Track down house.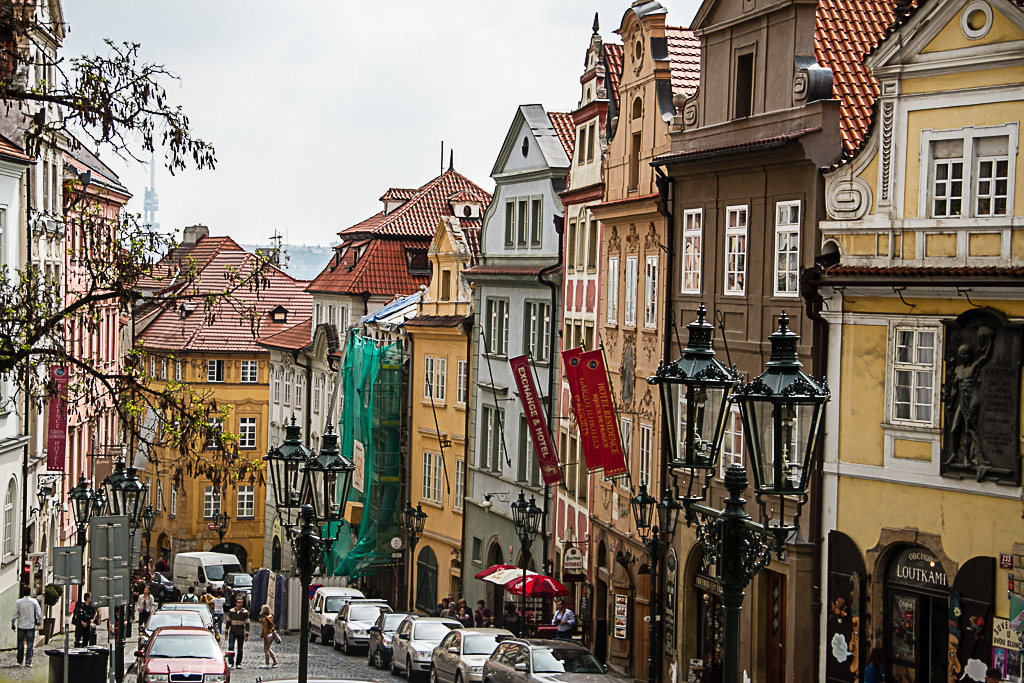
Tracked to crop(27, 117, 58, 602).
